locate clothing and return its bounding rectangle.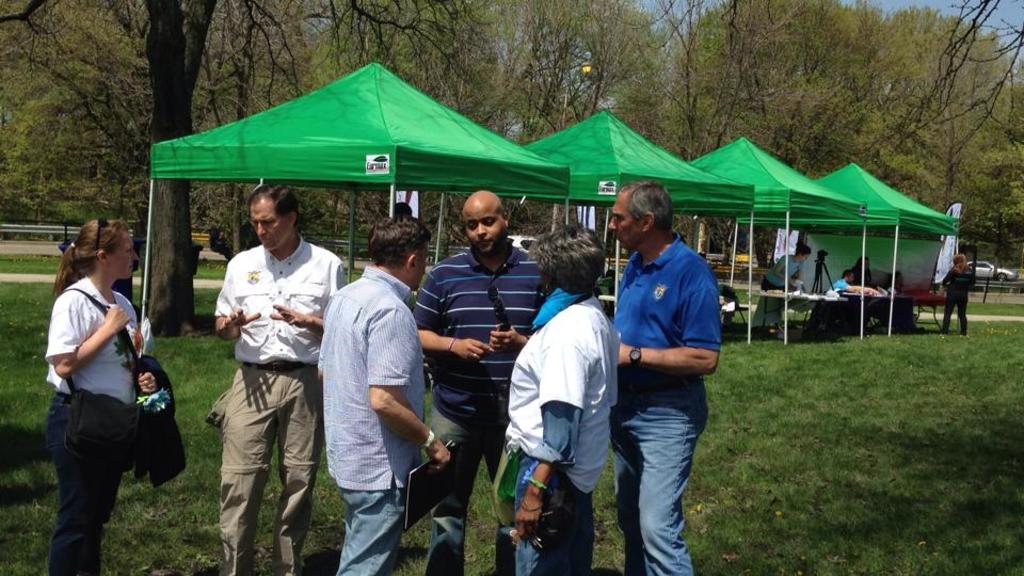
{"left": 829, "top": 274, "right": 853, "bottom": 297}.
